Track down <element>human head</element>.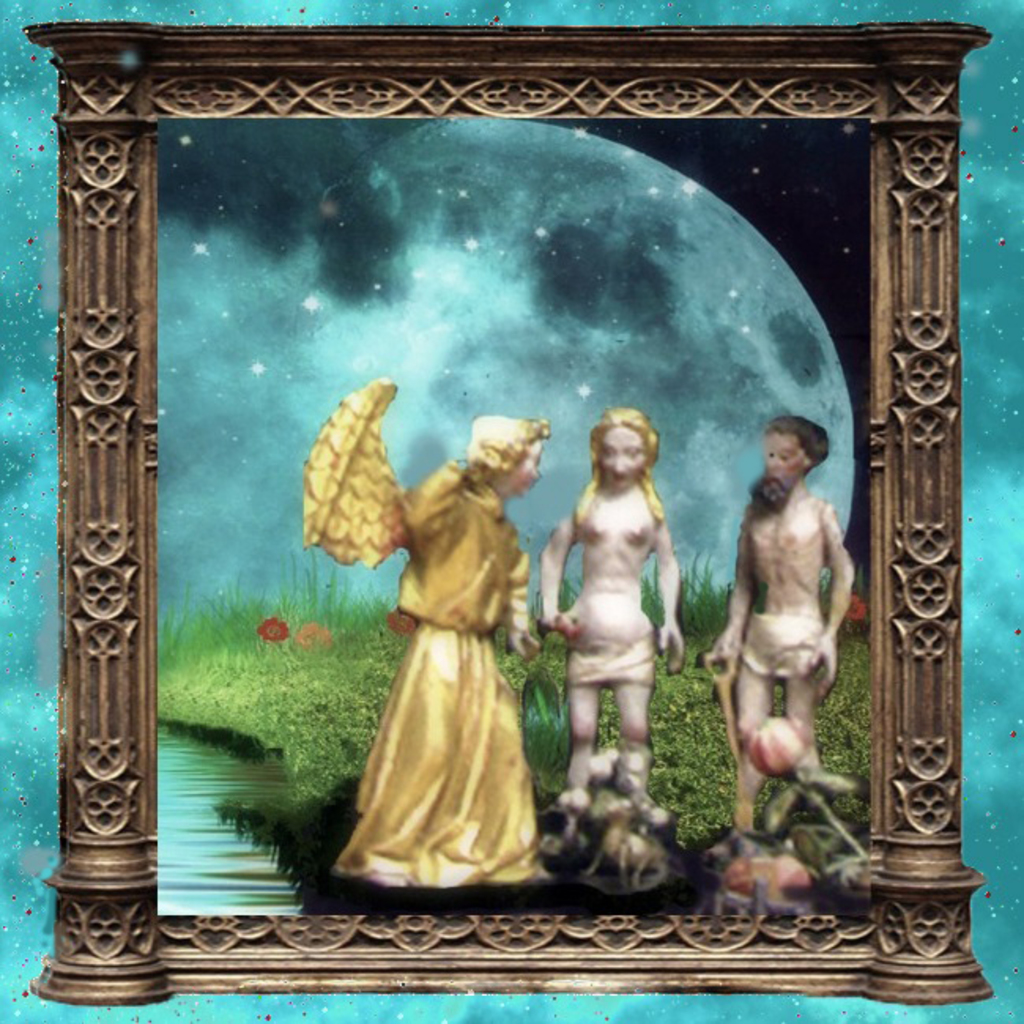
Tracked to locate(465, 406, 548, 496).
